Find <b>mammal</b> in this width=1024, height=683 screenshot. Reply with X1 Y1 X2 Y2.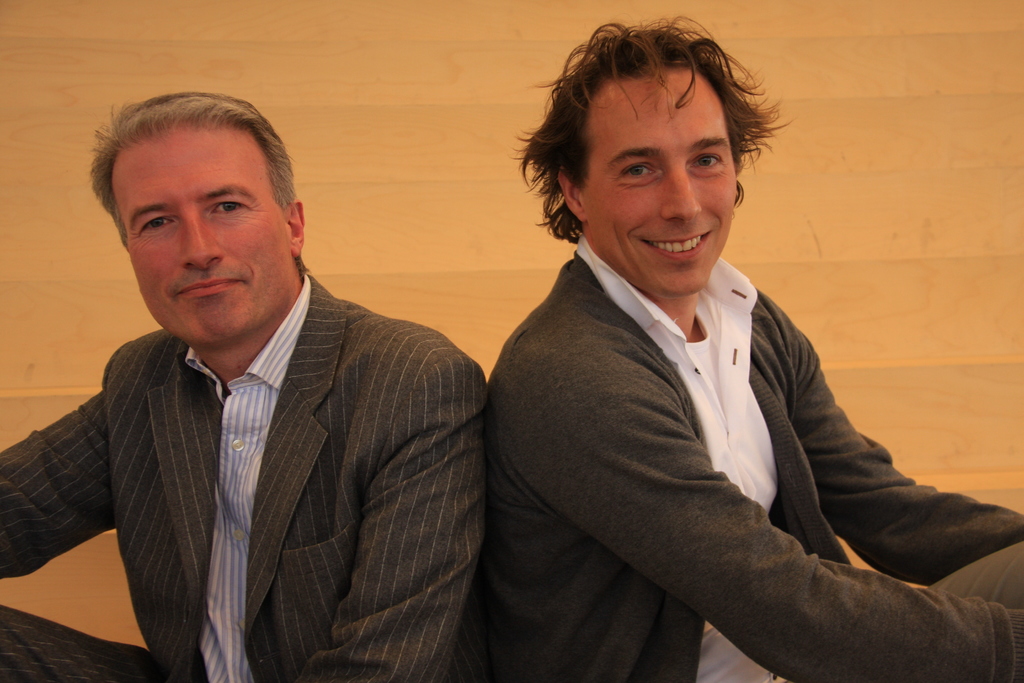
434 54 982 682.
